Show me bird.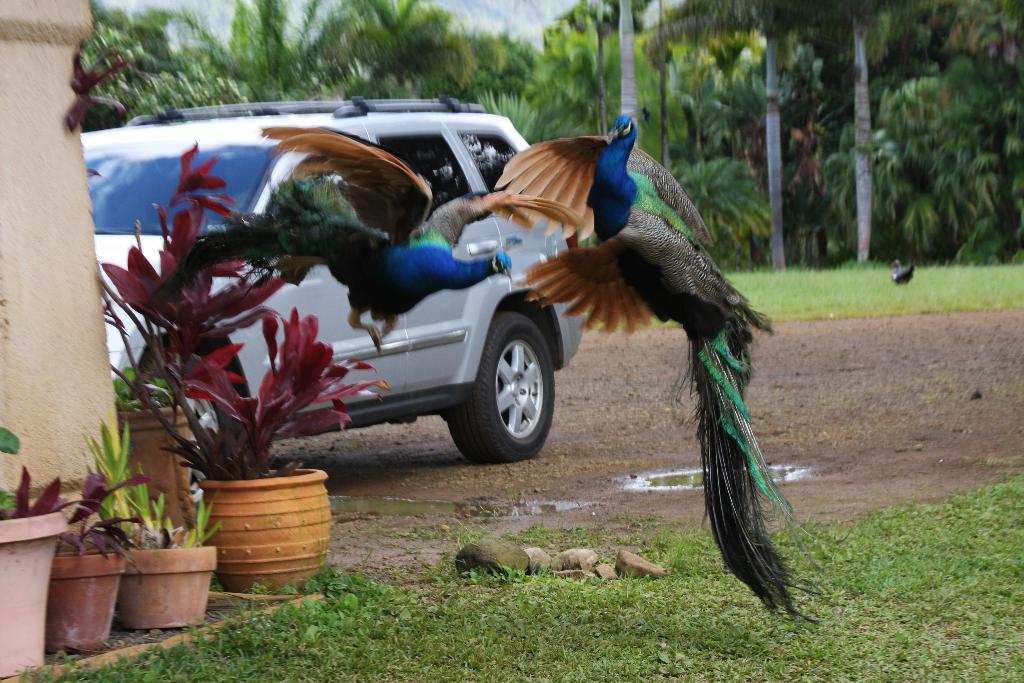
bird is here: select_region(479, 103, 819, 582).
